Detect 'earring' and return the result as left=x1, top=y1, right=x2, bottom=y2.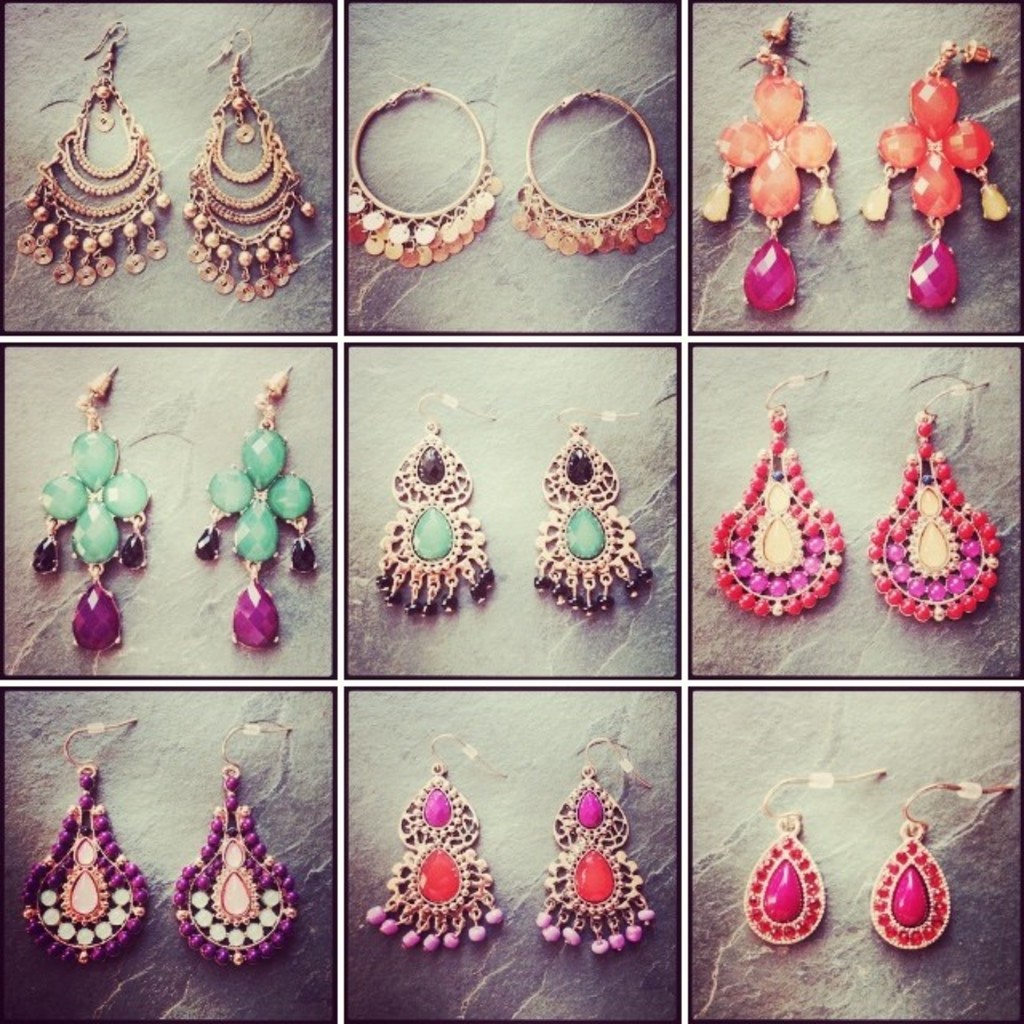
left=19, top=16, right=173, bottom=291.
